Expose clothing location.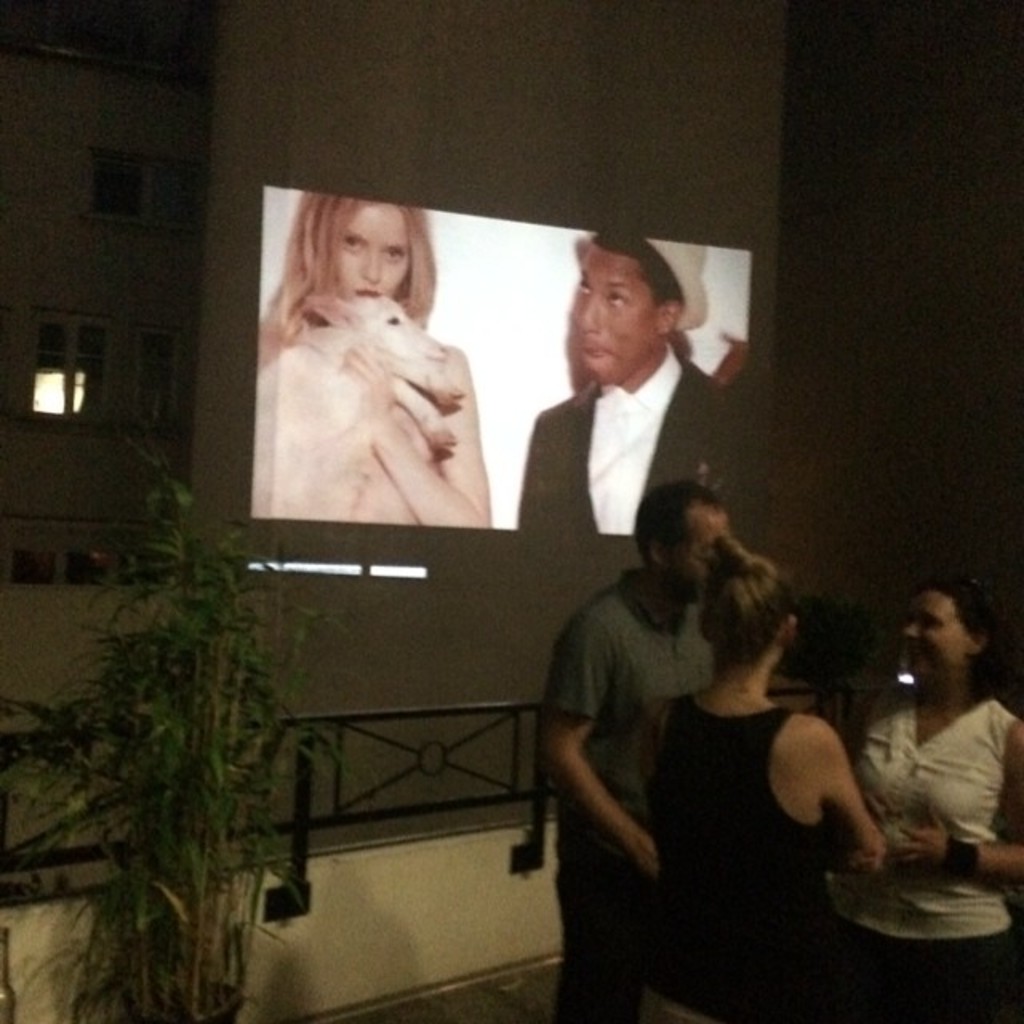
Exposed at [544, 578, 736, 1022].
